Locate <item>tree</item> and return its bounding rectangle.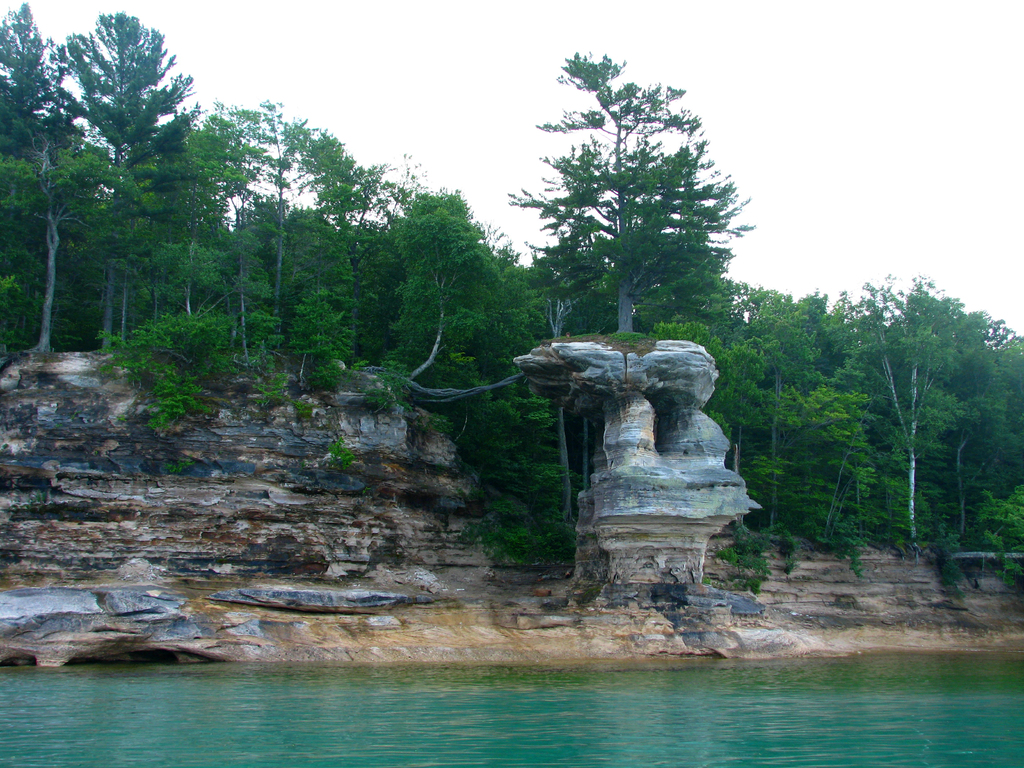
717, 296, 853, 539.
